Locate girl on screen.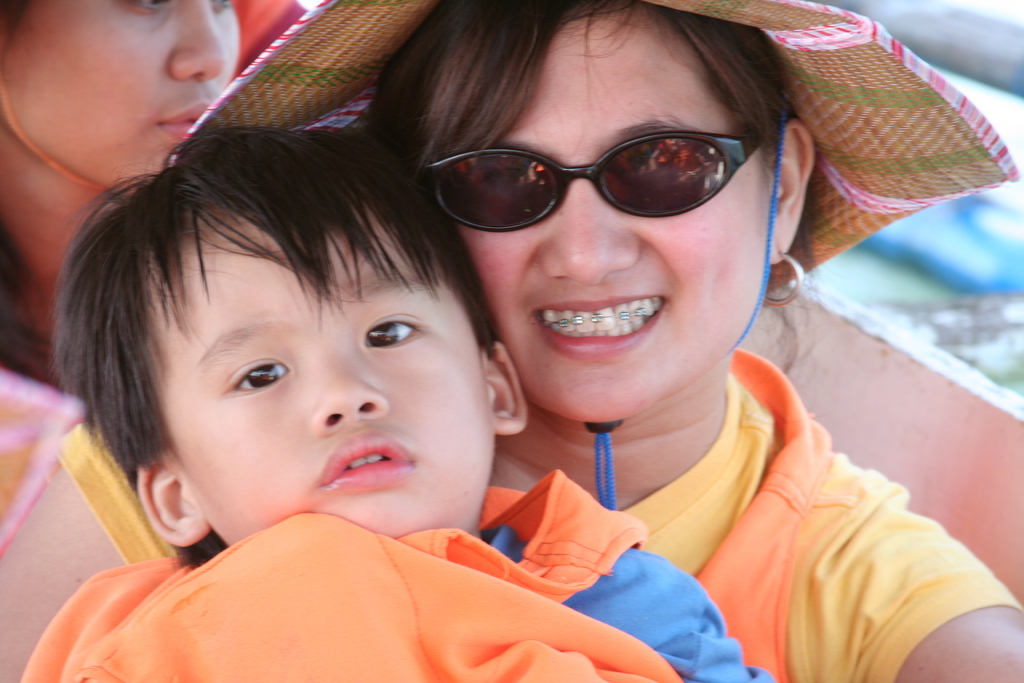
On screen at 0:0:321:682.
